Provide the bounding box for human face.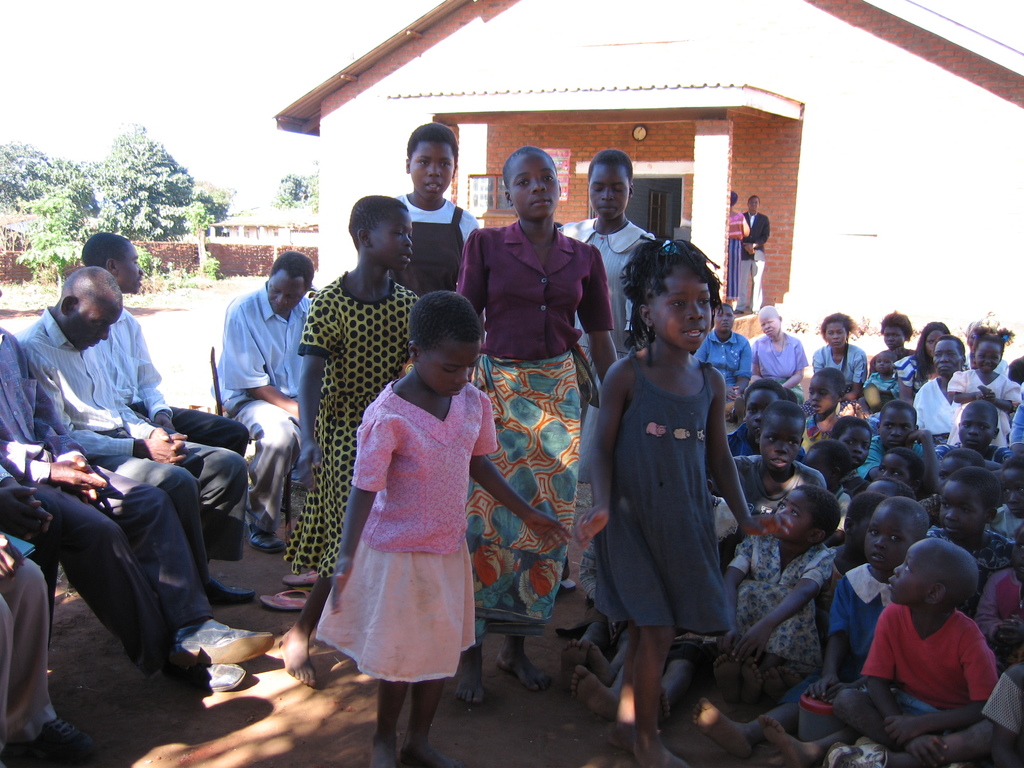
863/505/909/573.
